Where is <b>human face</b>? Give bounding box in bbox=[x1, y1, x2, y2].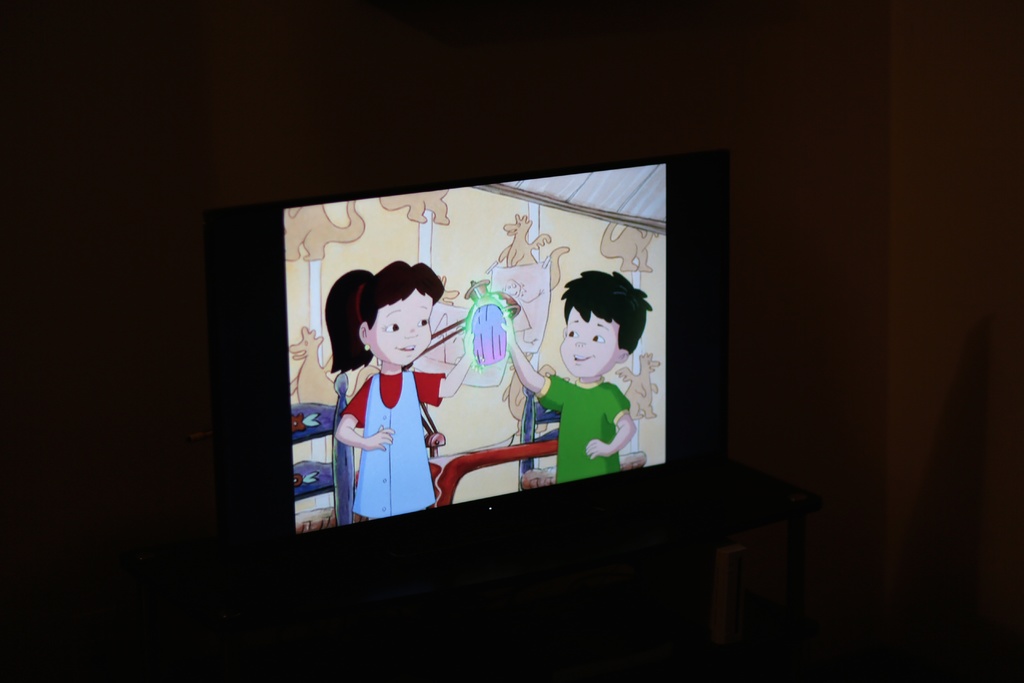
bbox=[366, 291, 435, 367].
